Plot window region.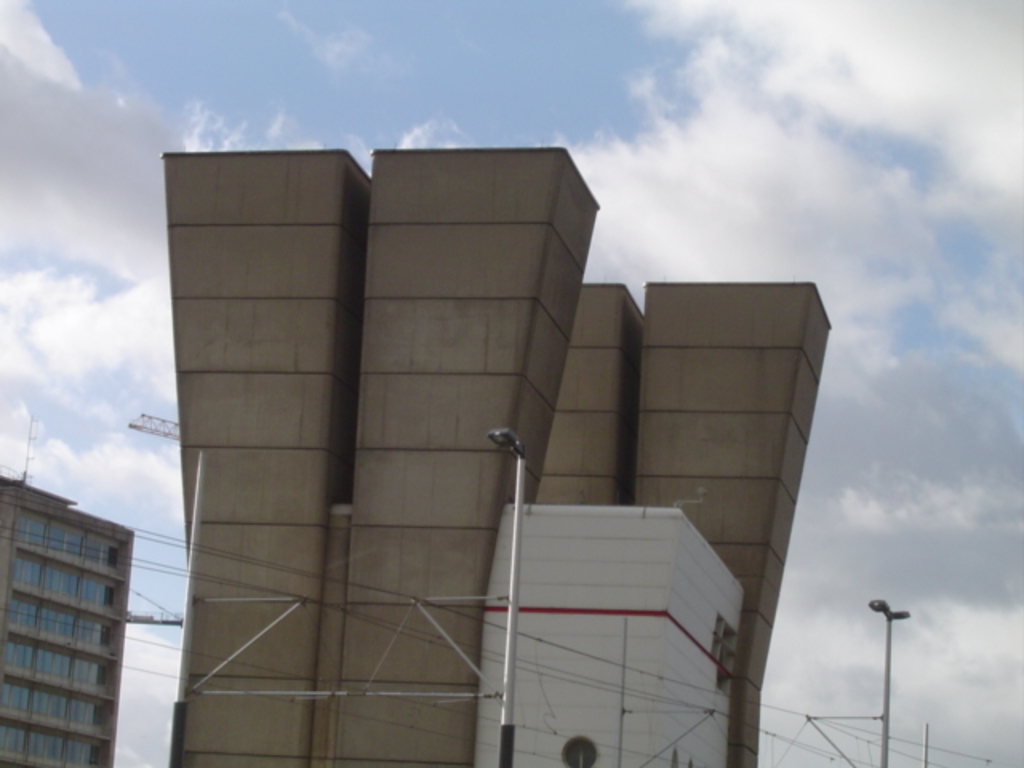
Plotted at [718, 624, 734, 694].
